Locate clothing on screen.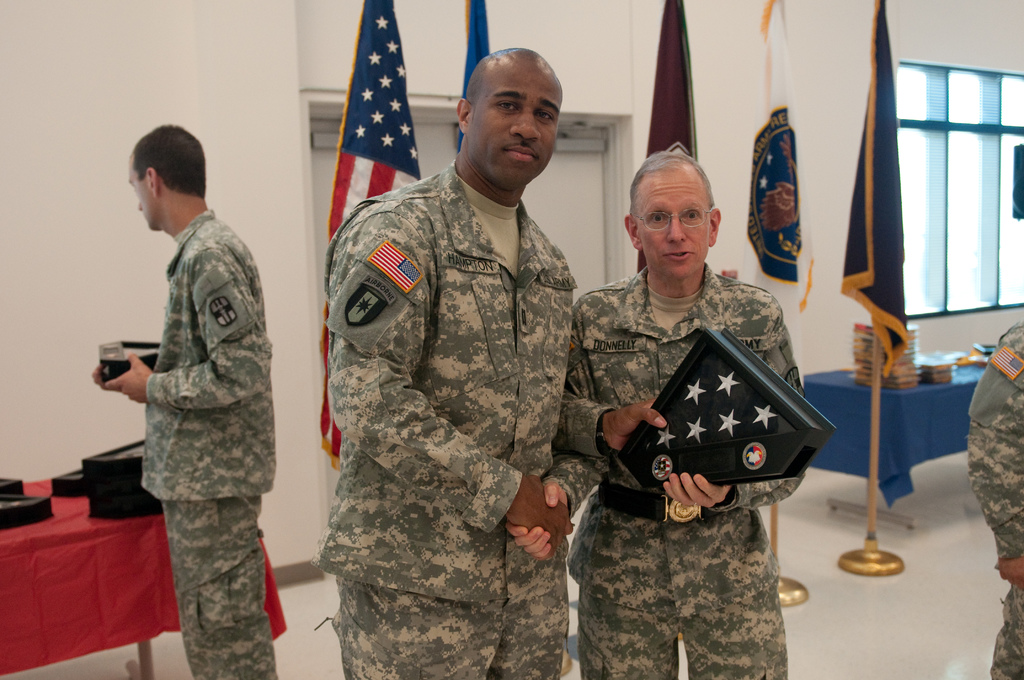
On screen at detection(965, 318, 1023, 679).
